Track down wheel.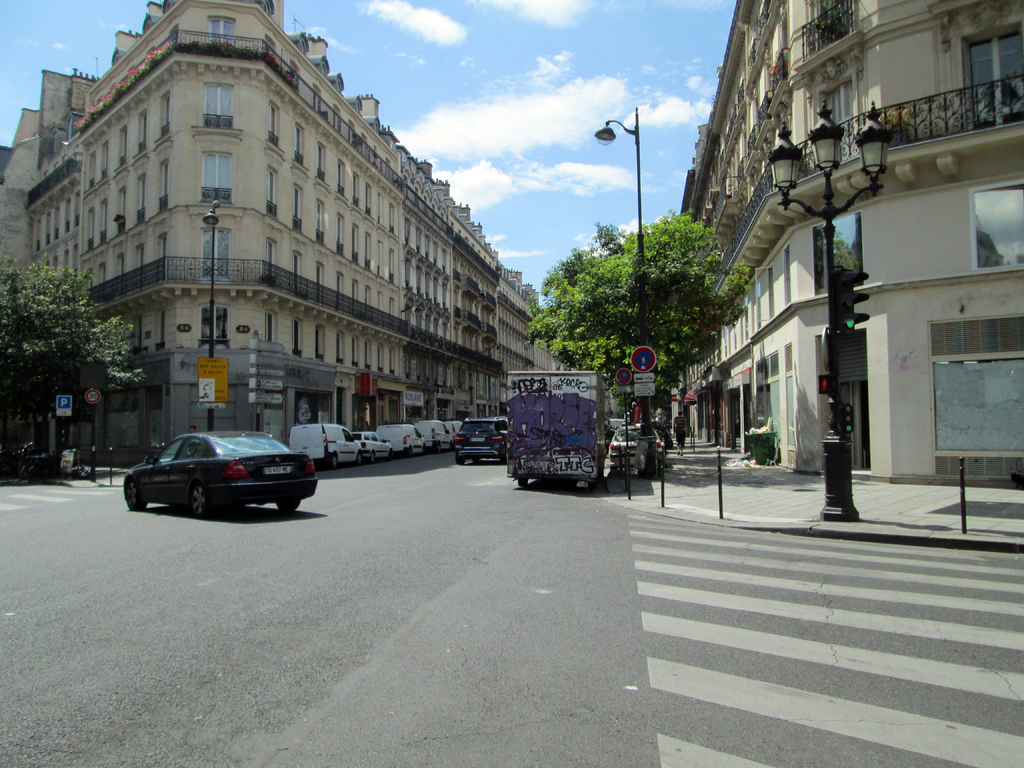
Tracked to {"x1": 424, "y1": 444, "x2": 426, "y2": 454}.
